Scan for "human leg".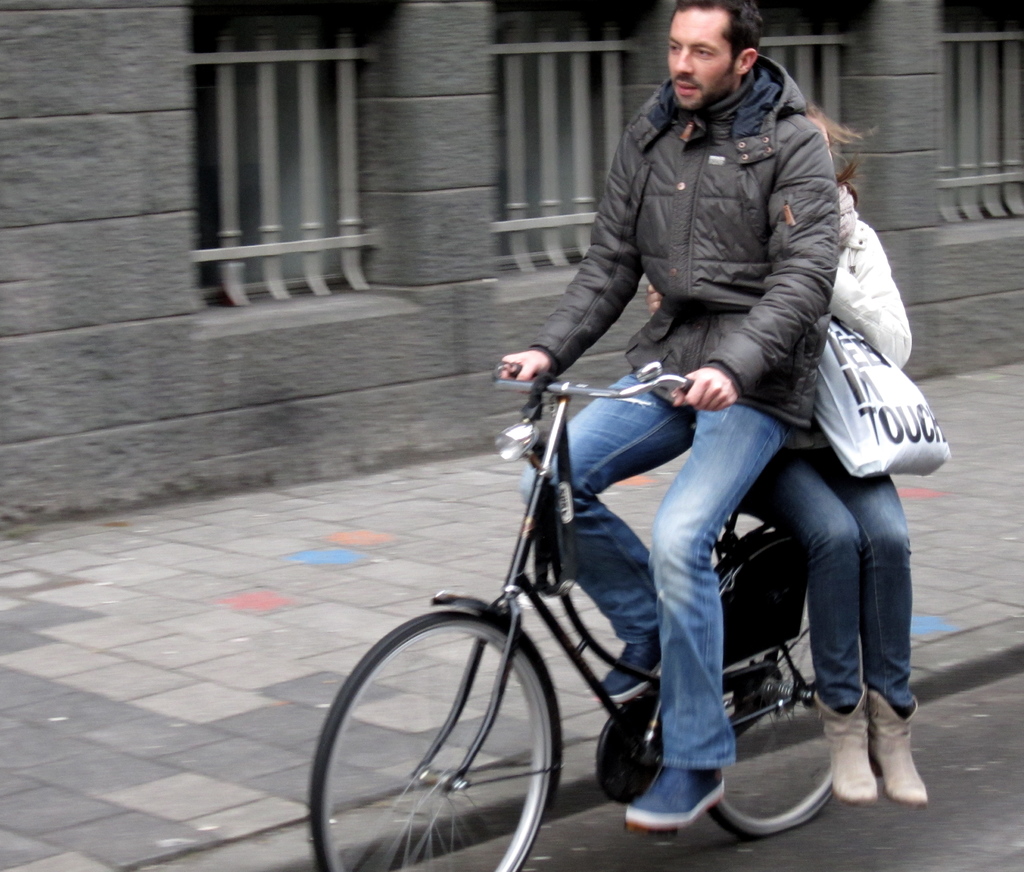
Scan result: box=[769, 445, 916, 800].
